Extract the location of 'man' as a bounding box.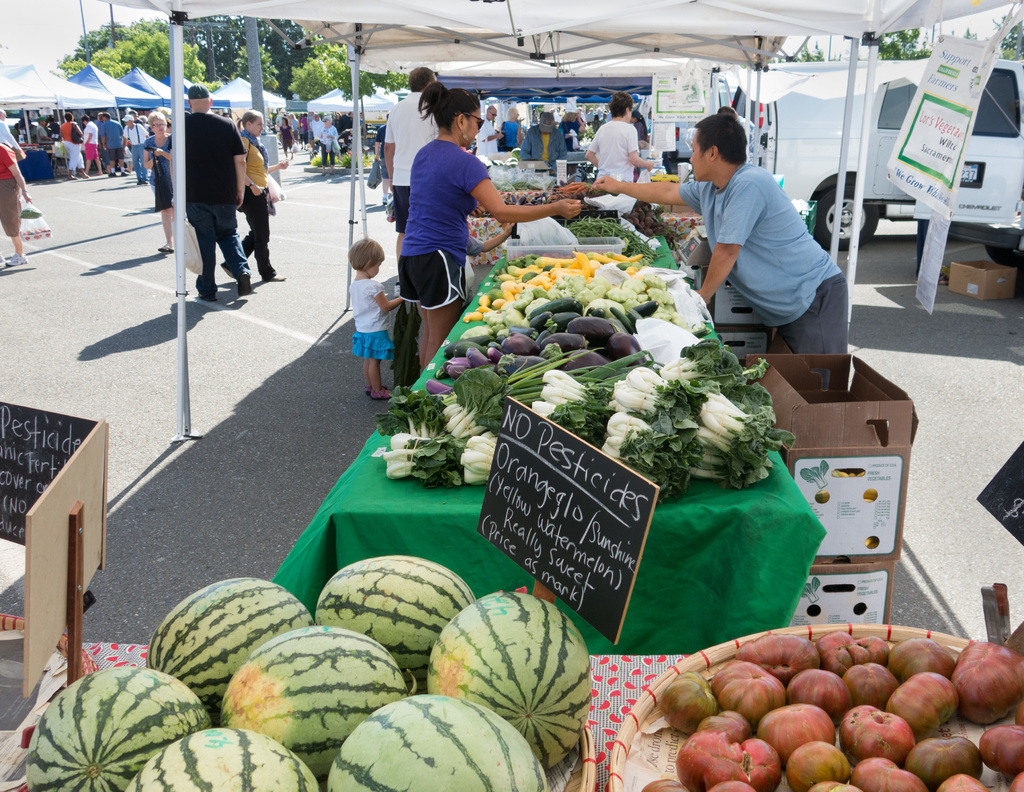
477:106:510:161.
